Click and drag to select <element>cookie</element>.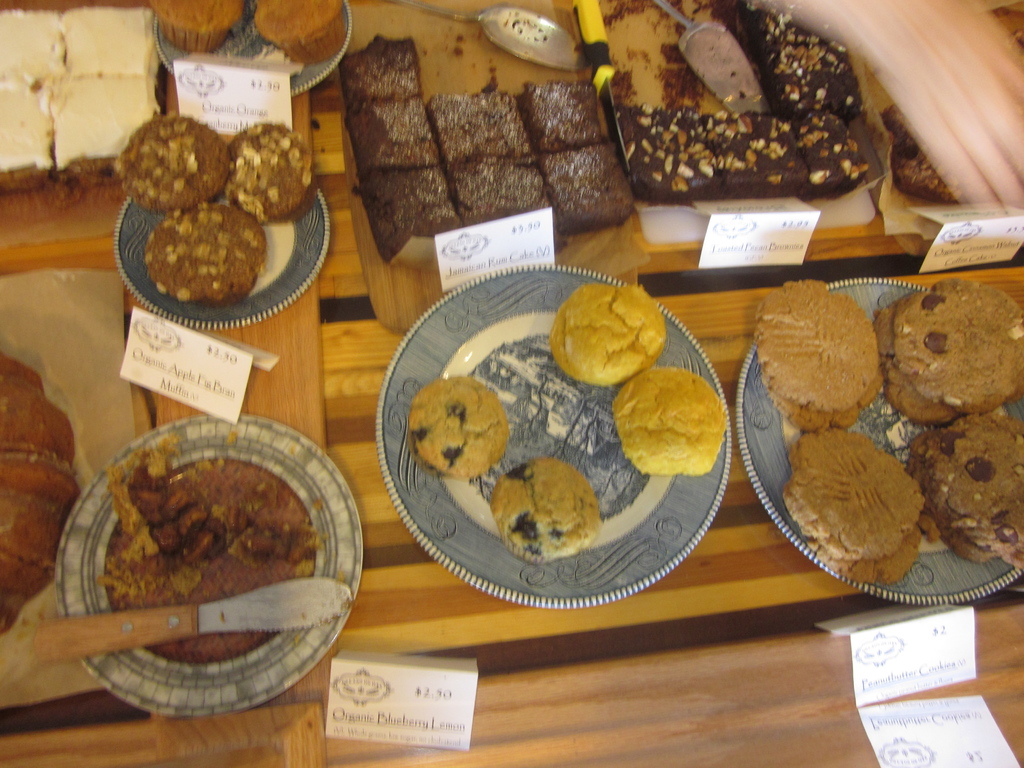
Selection: {"x1": 142, "y1": 202, "x2": 269, "y2": 308}.
